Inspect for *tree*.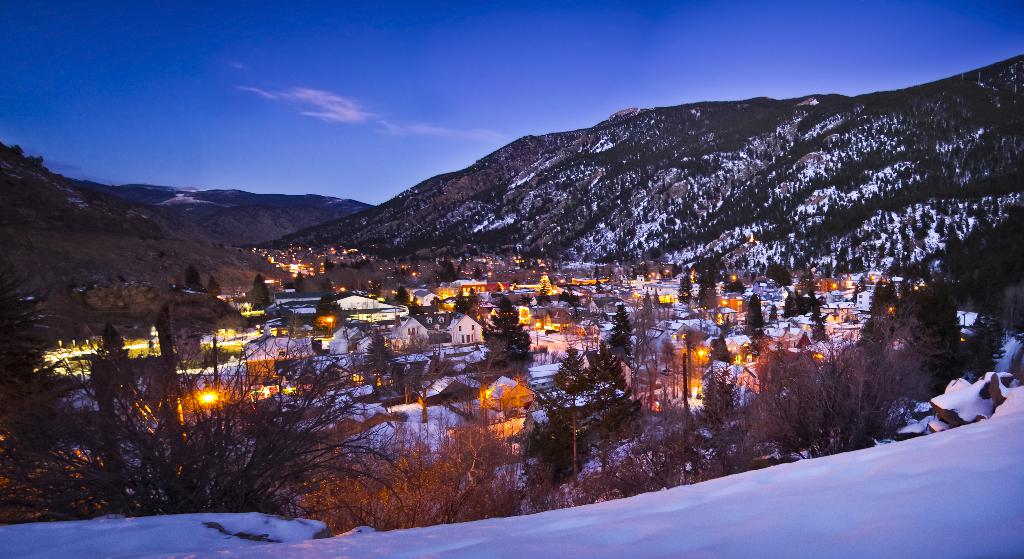
Inspection: {"x1": 548, "y1": 398, "x2": 767, "y2": 494}.
